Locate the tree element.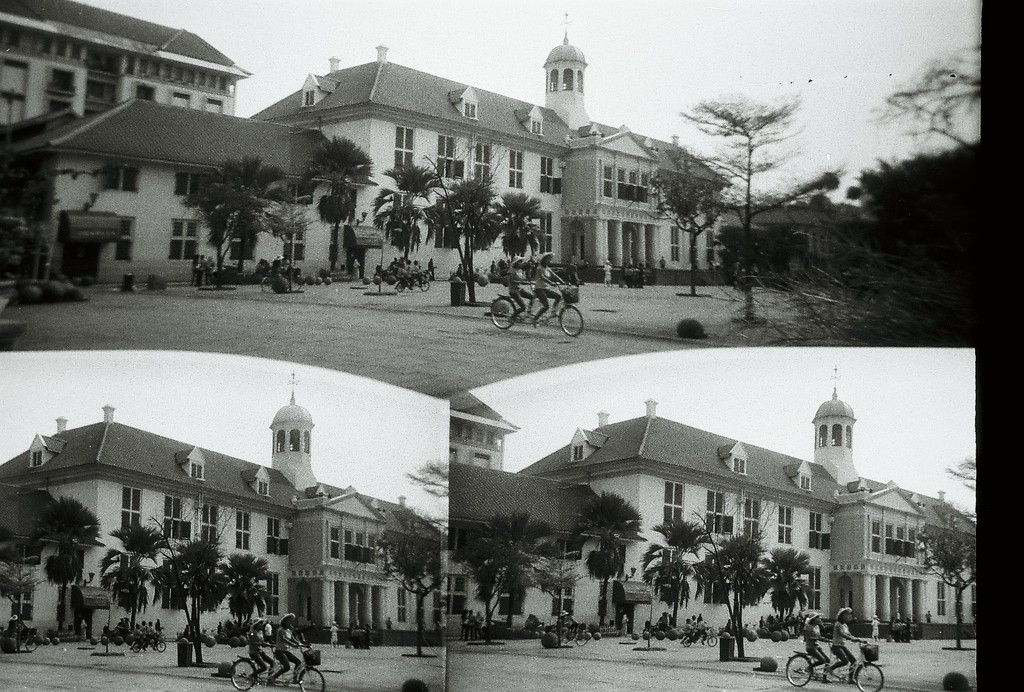
Element bbox: <bbox>223, 550, 274, 634</bbox>.
